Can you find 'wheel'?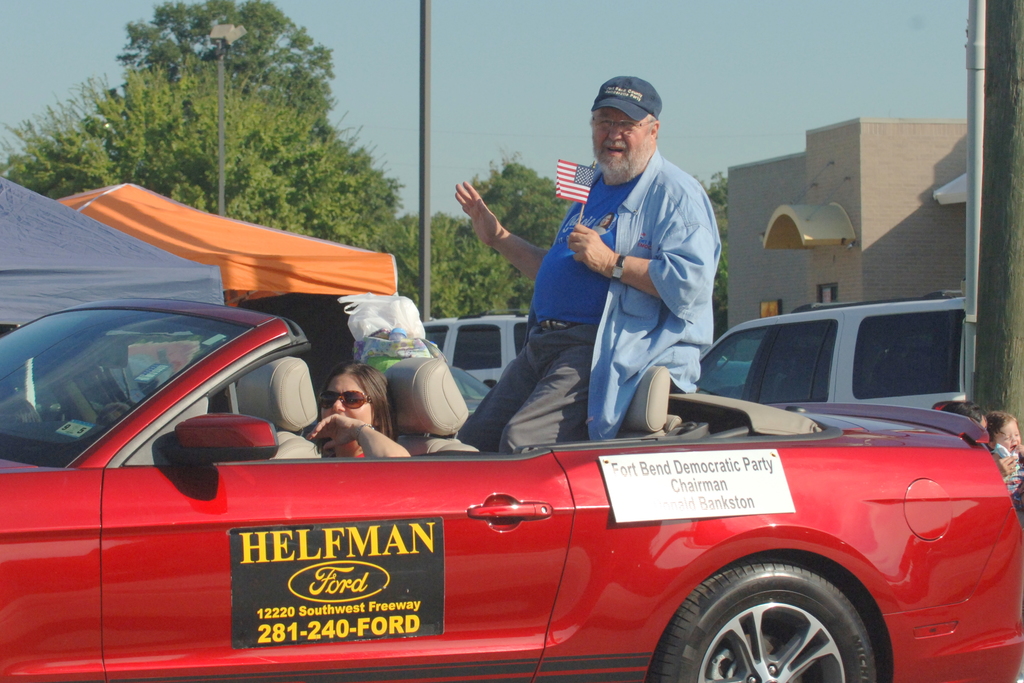
Yes, bounding box: 95,401,133,425.
